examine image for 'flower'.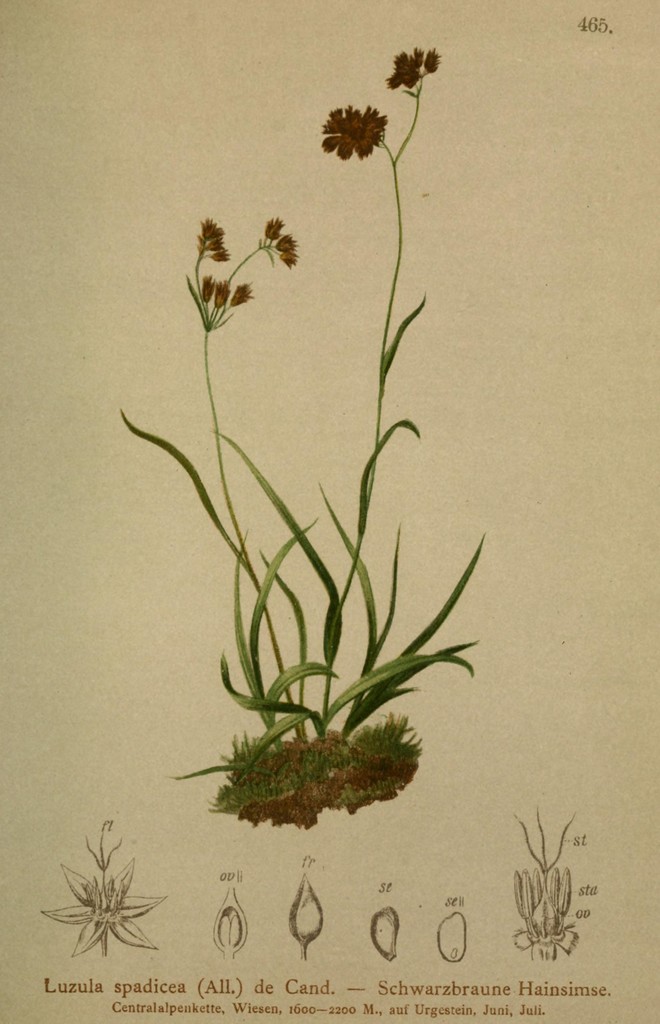
Examination result: 233:281:254:305.
